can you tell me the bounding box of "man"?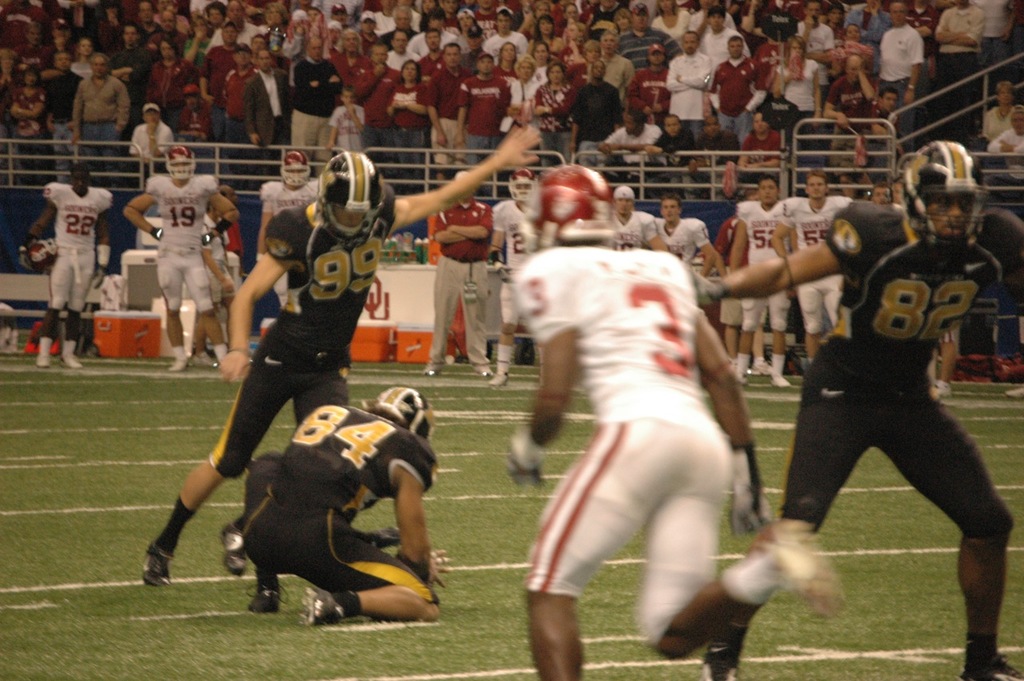
[left=24, top=167, right=113, bottom=367].
